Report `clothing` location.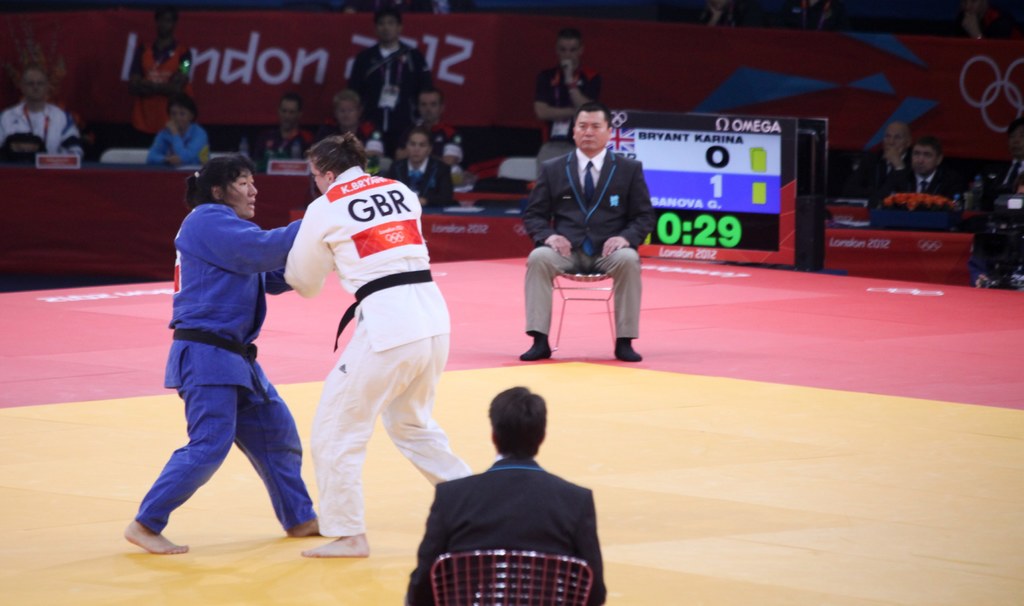
Report: (left=889, top=169, right=963, bottom=213).
